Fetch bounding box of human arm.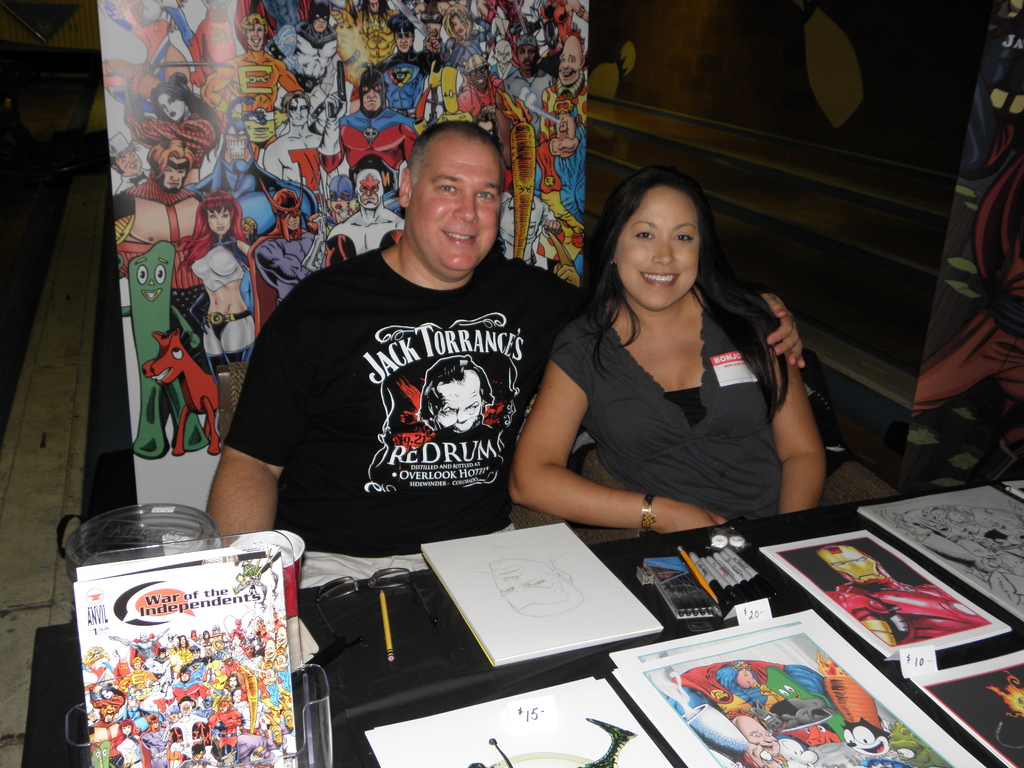
Bbox: {"x1": 276, "y1": 58, "x2": 308, "y2": 93}.
